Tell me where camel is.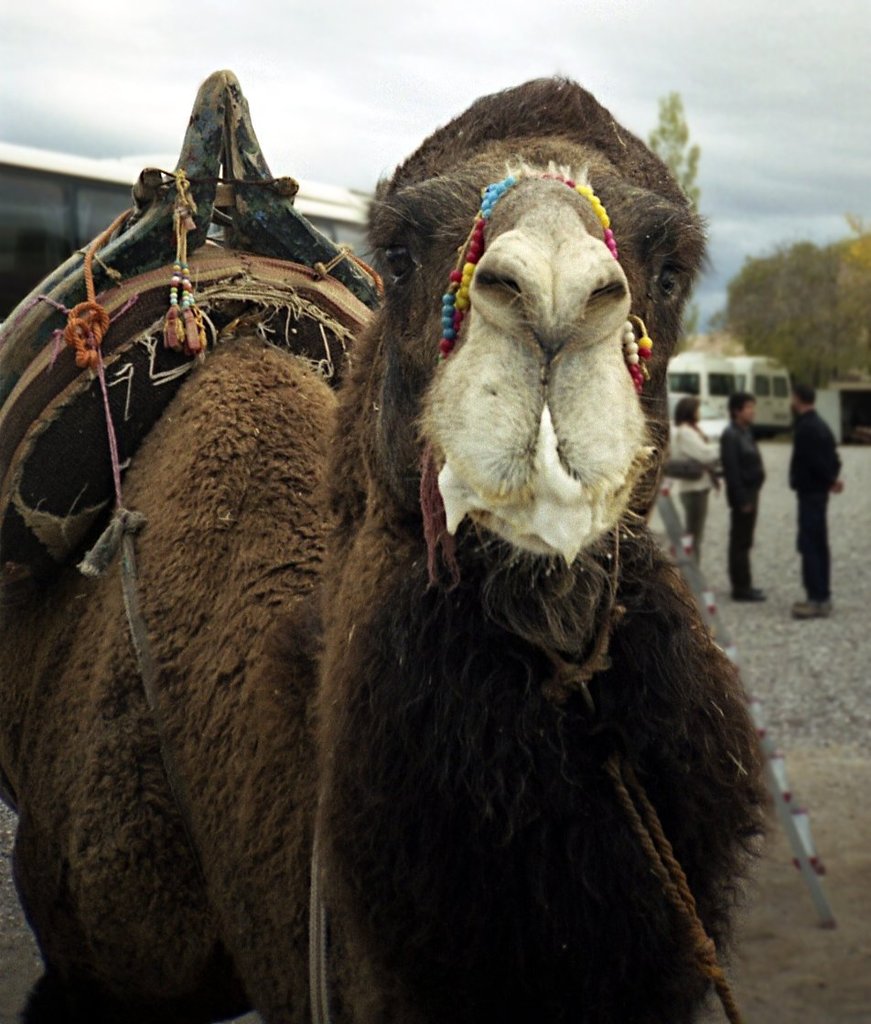
camel is at <box>0,66,767,1023</box>.
